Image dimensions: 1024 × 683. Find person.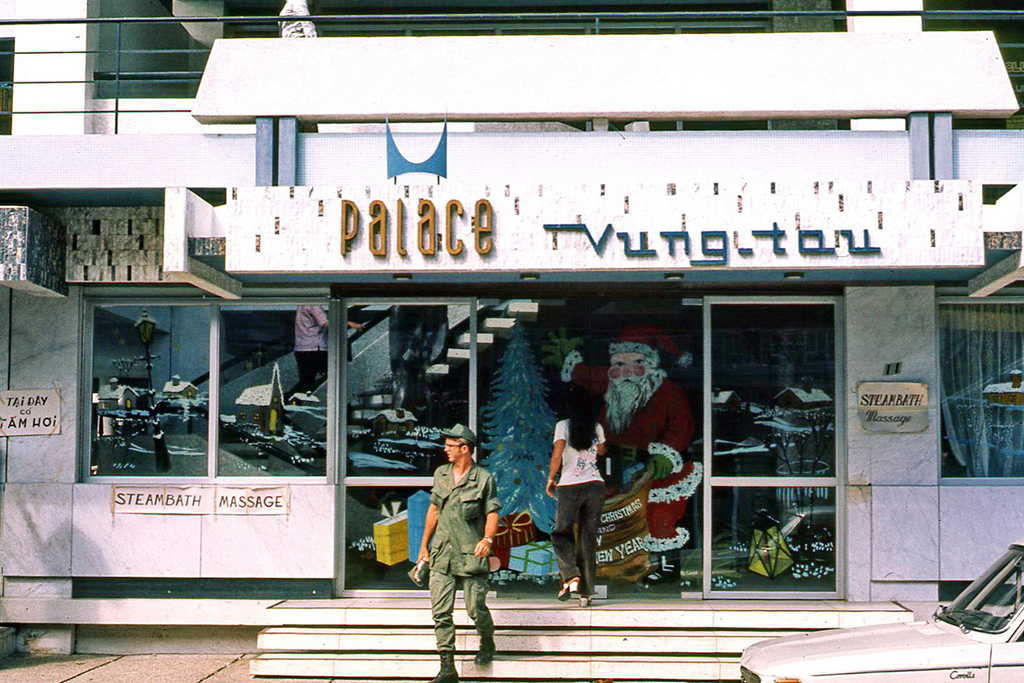
<bbox>419, 426, 498, 658</bbox>.
